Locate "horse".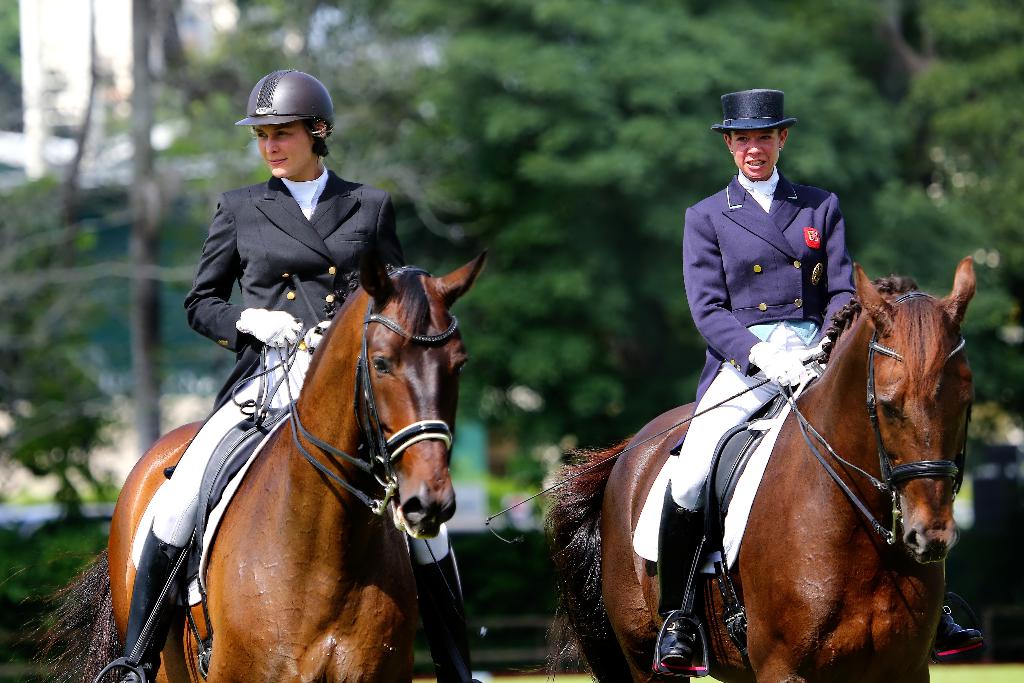
Bounding box: box=[20, 243, 493, 680].
